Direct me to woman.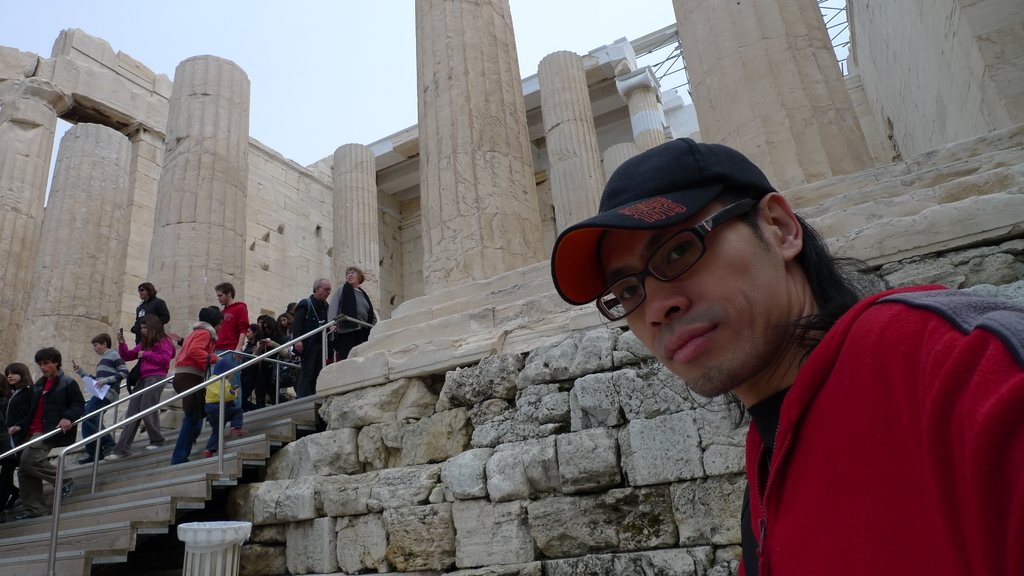
Direction: bbox=(0, 365, 39, 524).
